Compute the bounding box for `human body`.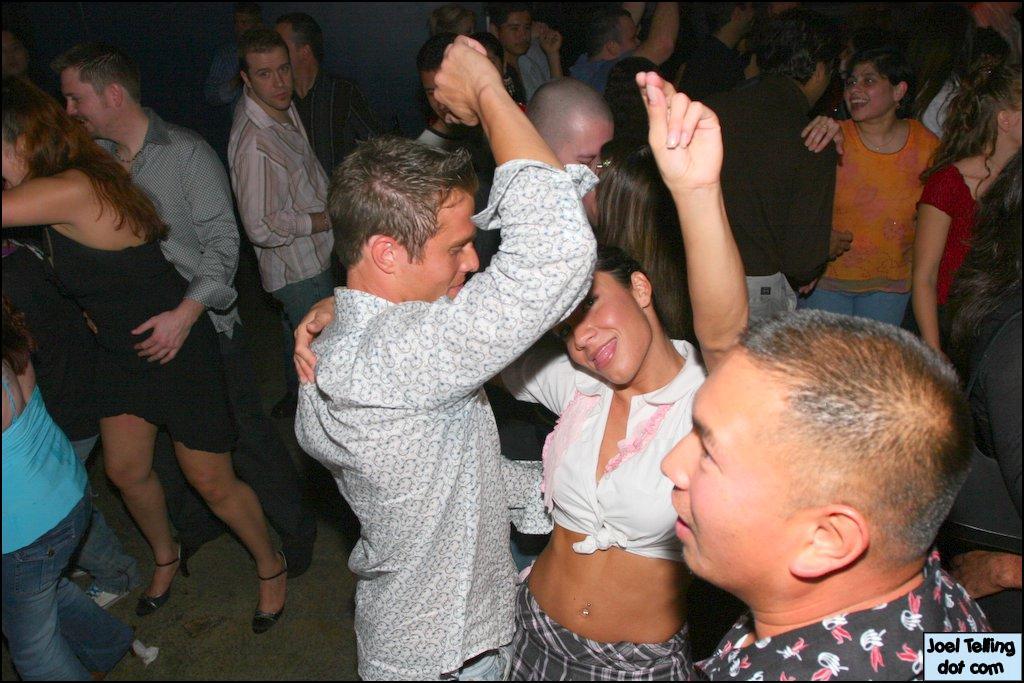
x1=269 y1=18 x2=376 y2=166.
